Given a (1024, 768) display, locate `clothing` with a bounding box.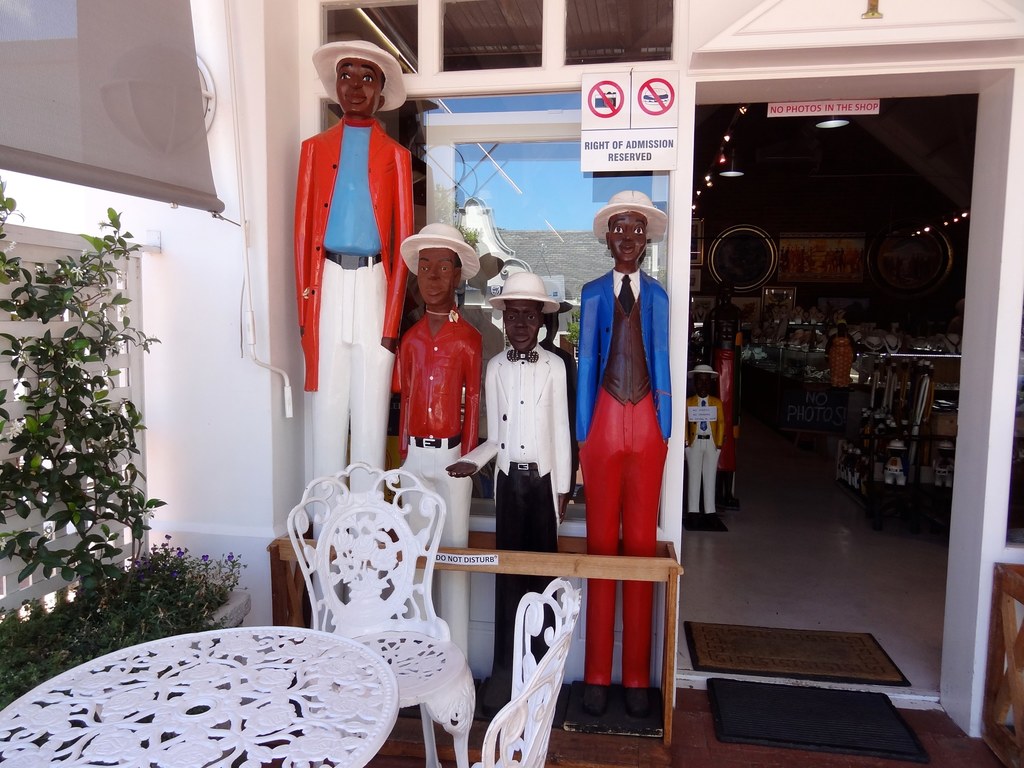
Located: box(488, 342, 570, 691).
